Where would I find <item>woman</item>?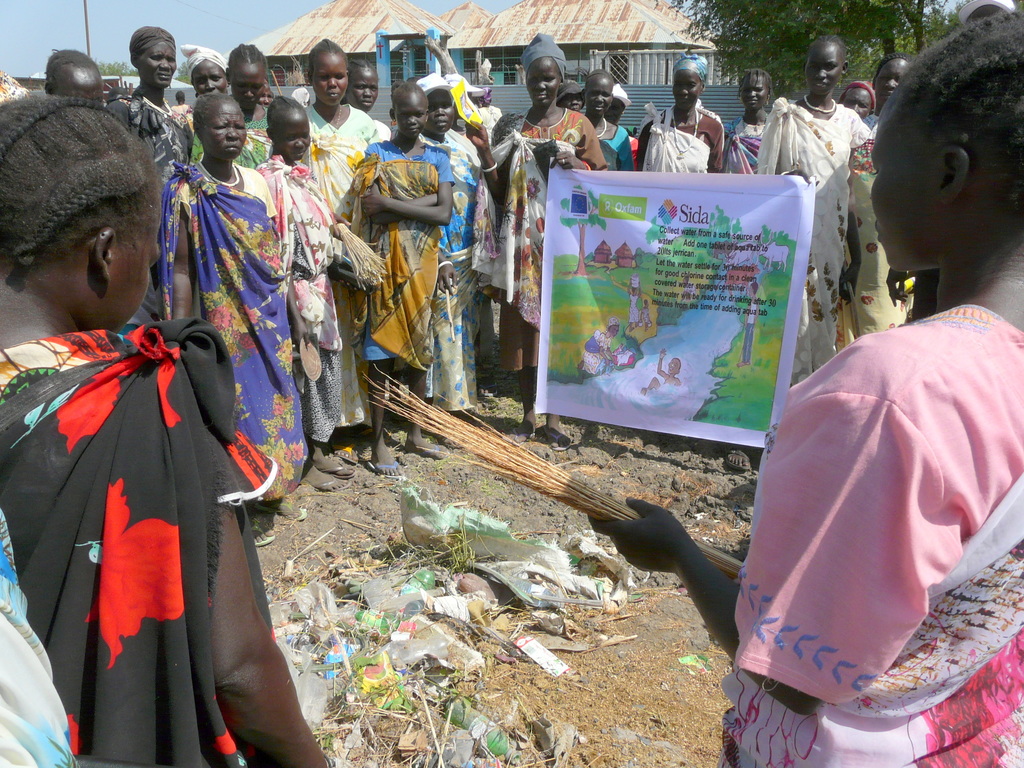
At box=[248, 99, 376, 474].
